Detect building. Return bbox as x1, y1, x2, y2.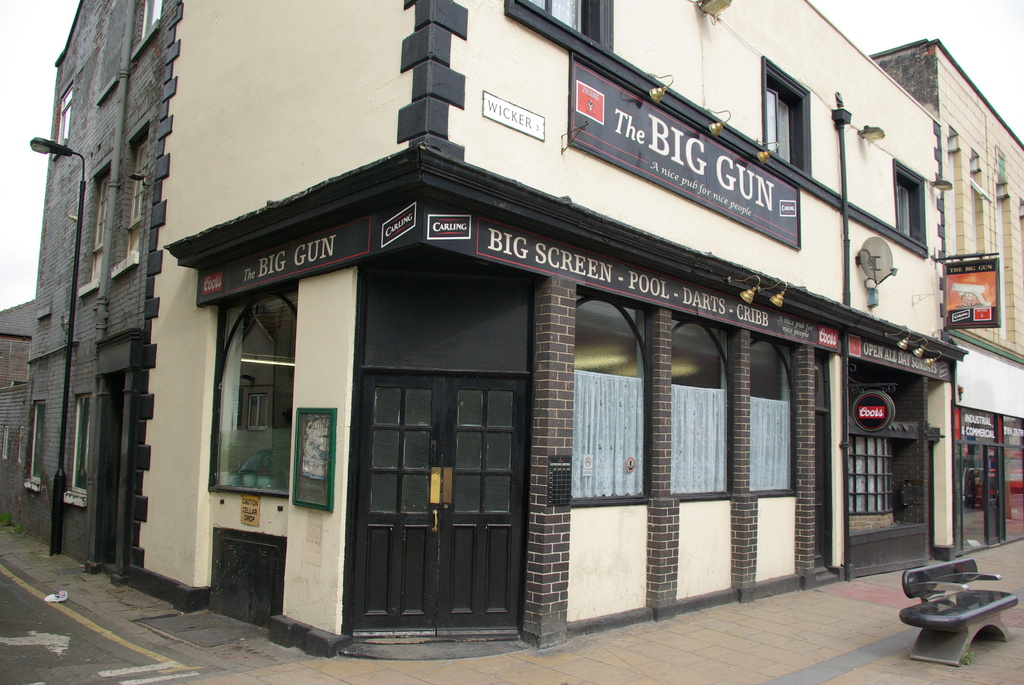
0, 0, 171, 588.
